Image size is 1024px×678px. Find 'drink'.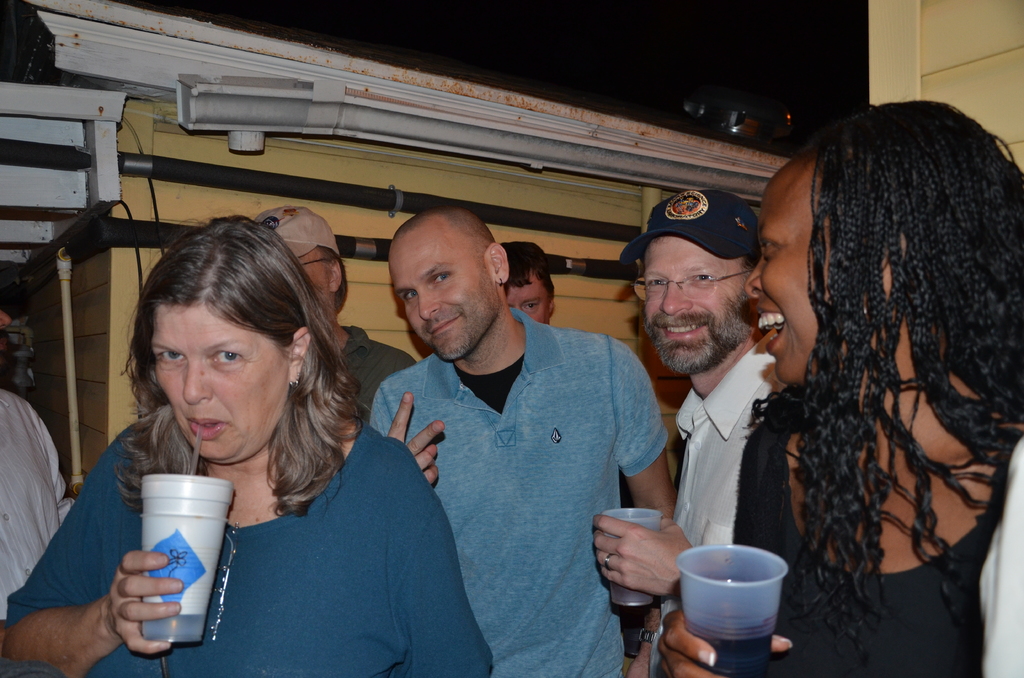
<bbox>676, 541, 784, 677</bbox>.
